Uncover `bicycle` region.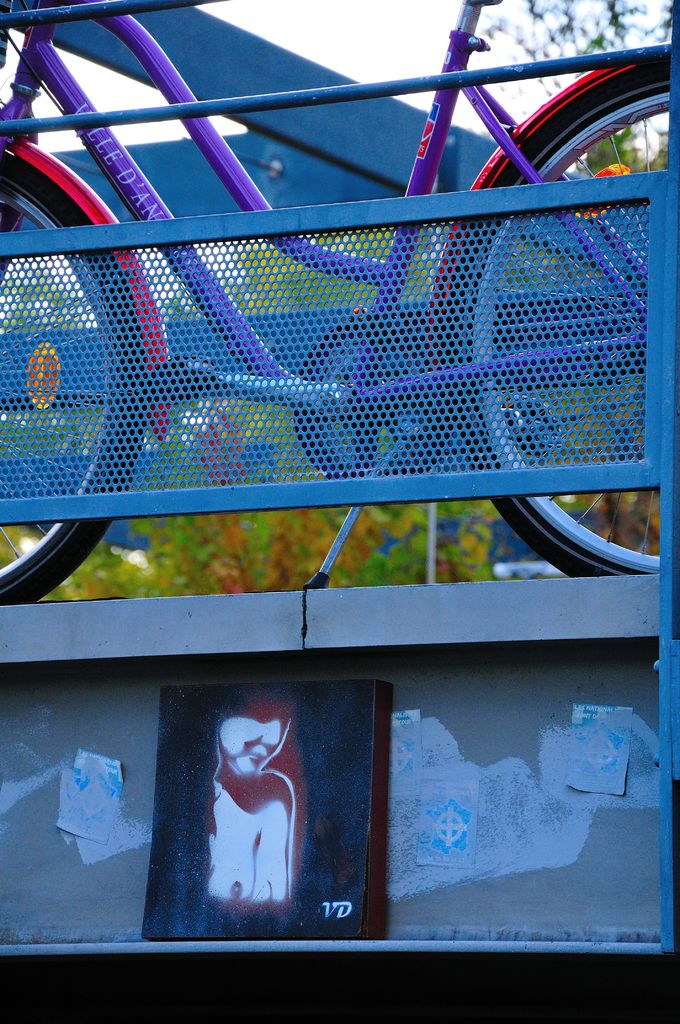
Uncovered: 0/0/679/614.
